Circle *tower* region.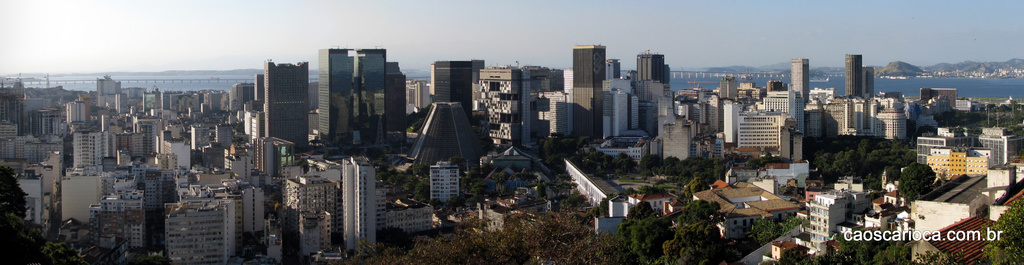
Region: region(340, 155, 378, 255).
